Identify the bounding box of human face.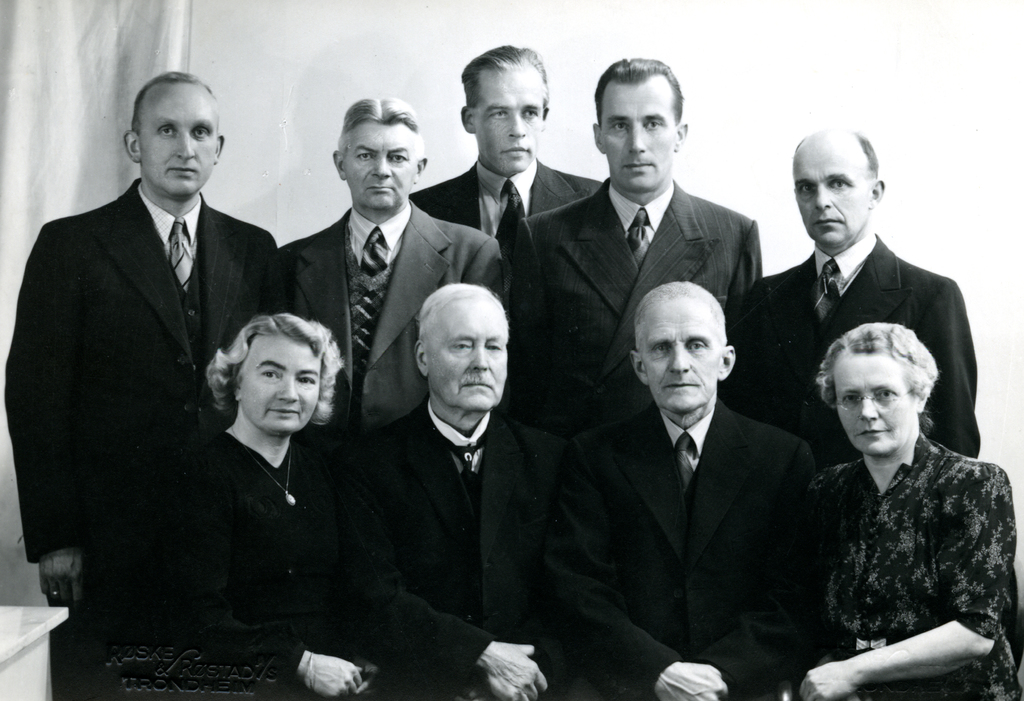
<box>240,338,316,434</box>.
